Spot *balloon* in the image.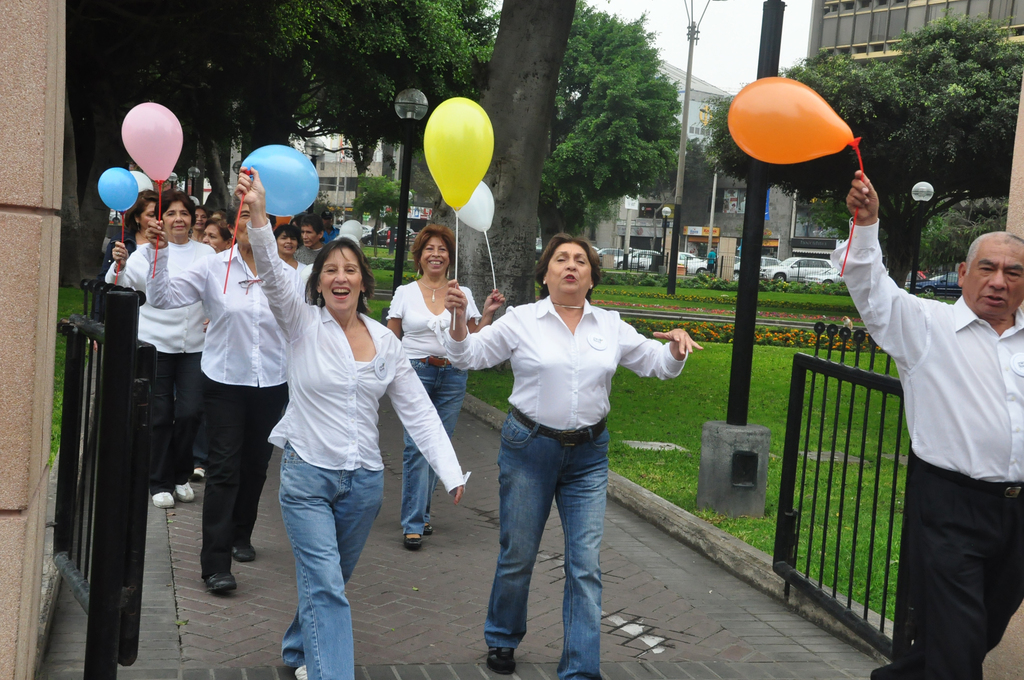
*balloon* found at <bbox>725, 77, 851, 166</bbox>.
